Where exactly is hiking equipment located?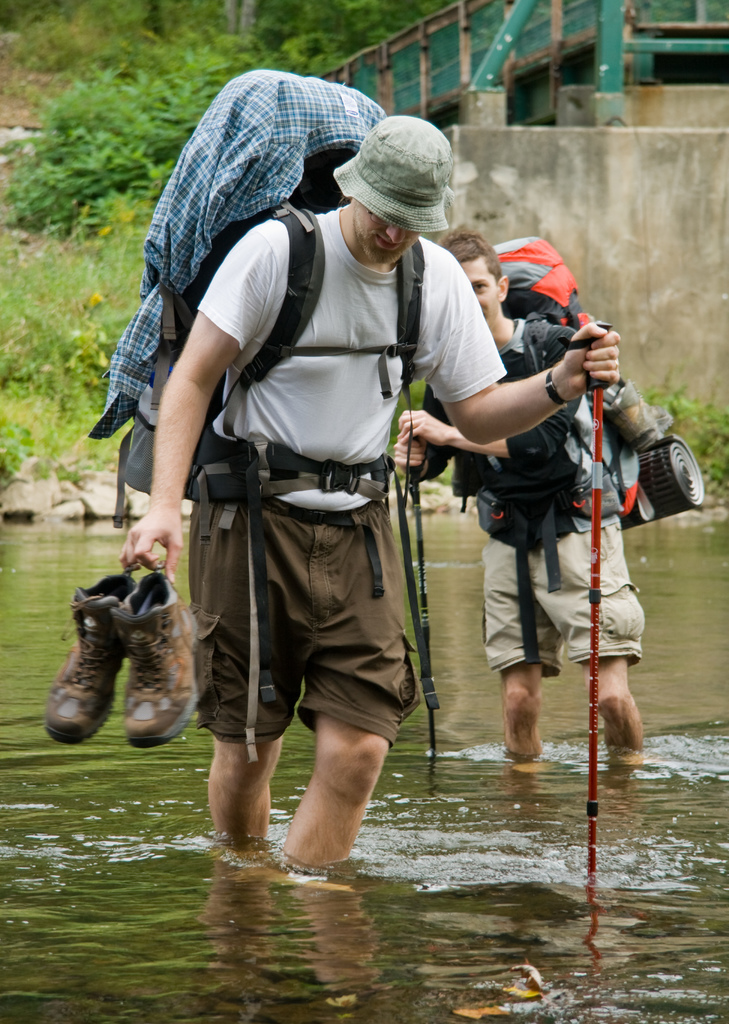
Its bounding box is box=[485, 227, 711, 526].
